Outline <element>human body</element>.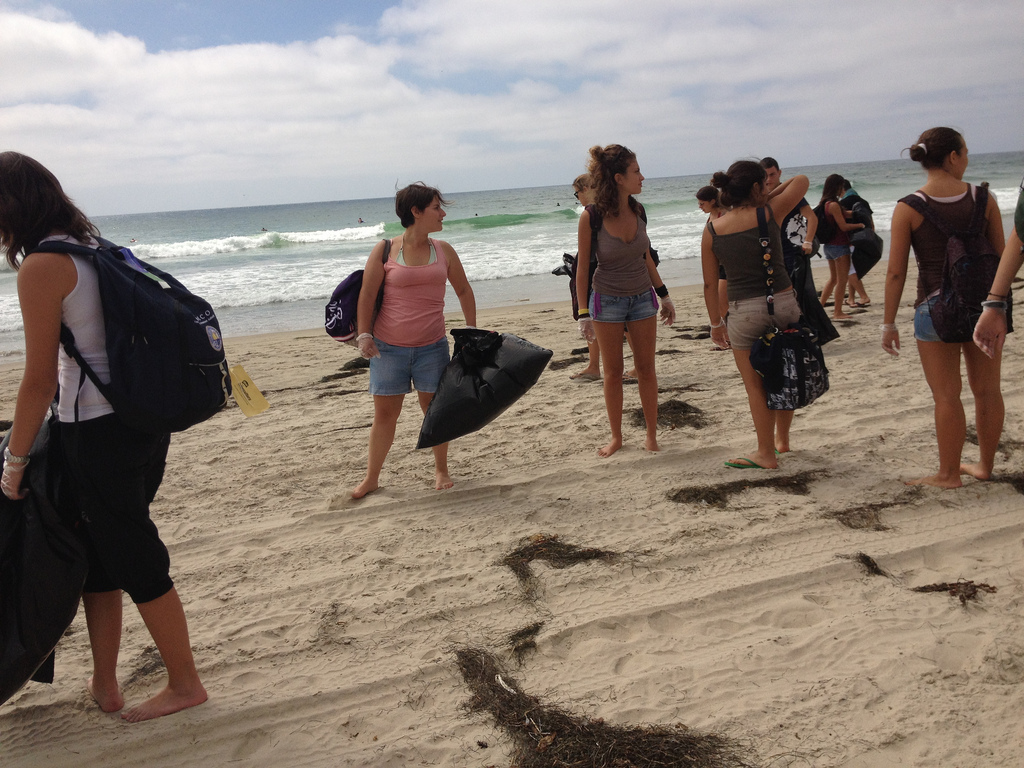
Outline: [569, 333, 637, 380].
